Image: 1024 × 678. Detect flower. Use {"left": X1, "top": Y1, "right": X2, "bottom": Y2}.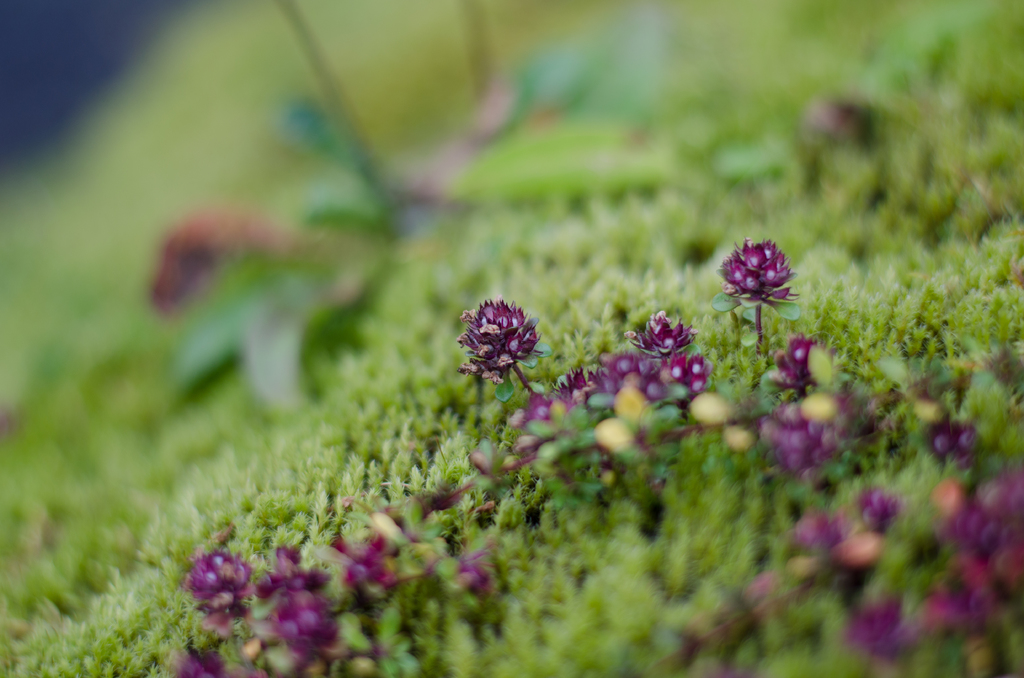
{"left": 257, "top": 538, "right": 342, "bottom": 663}.
